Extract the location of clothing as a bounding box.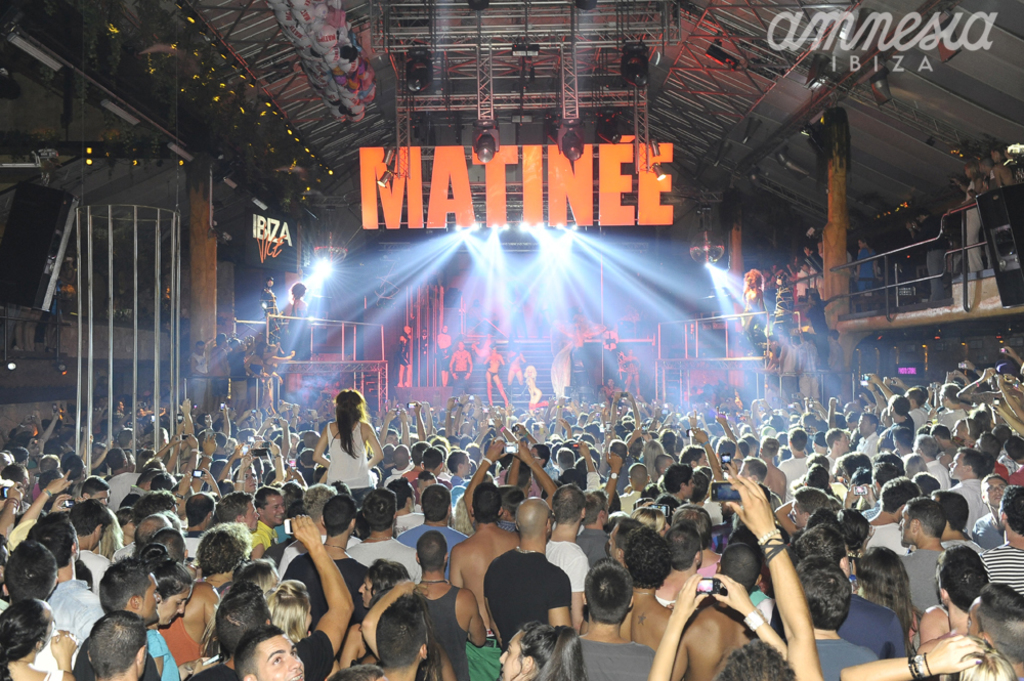
<bbox>486, 538, 566, 641</bbox>.
